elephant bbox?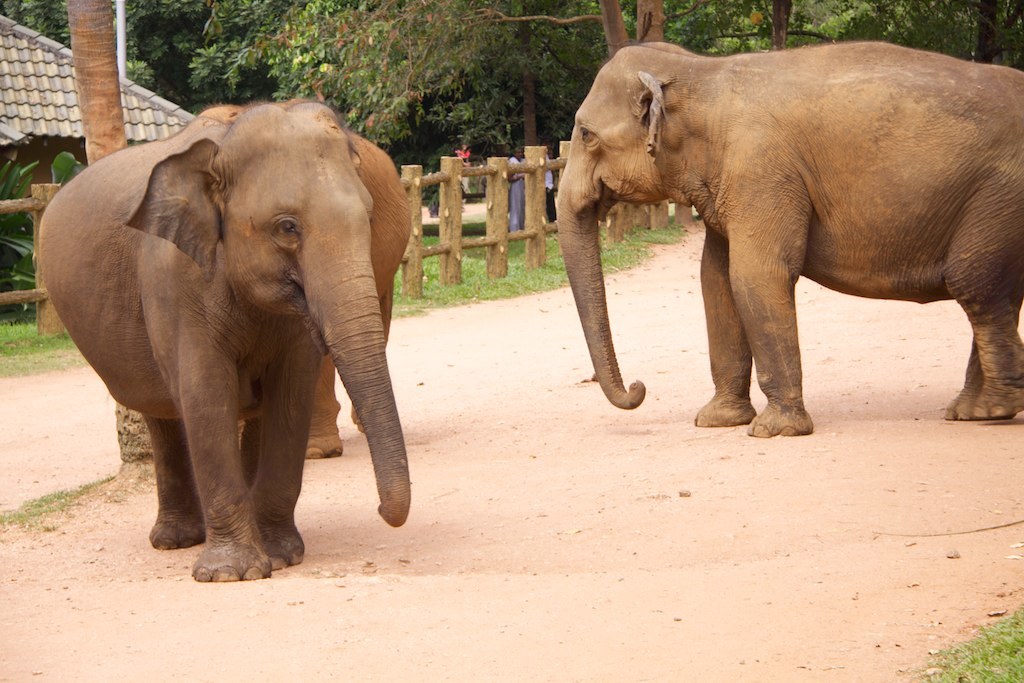
33:99:426:582
